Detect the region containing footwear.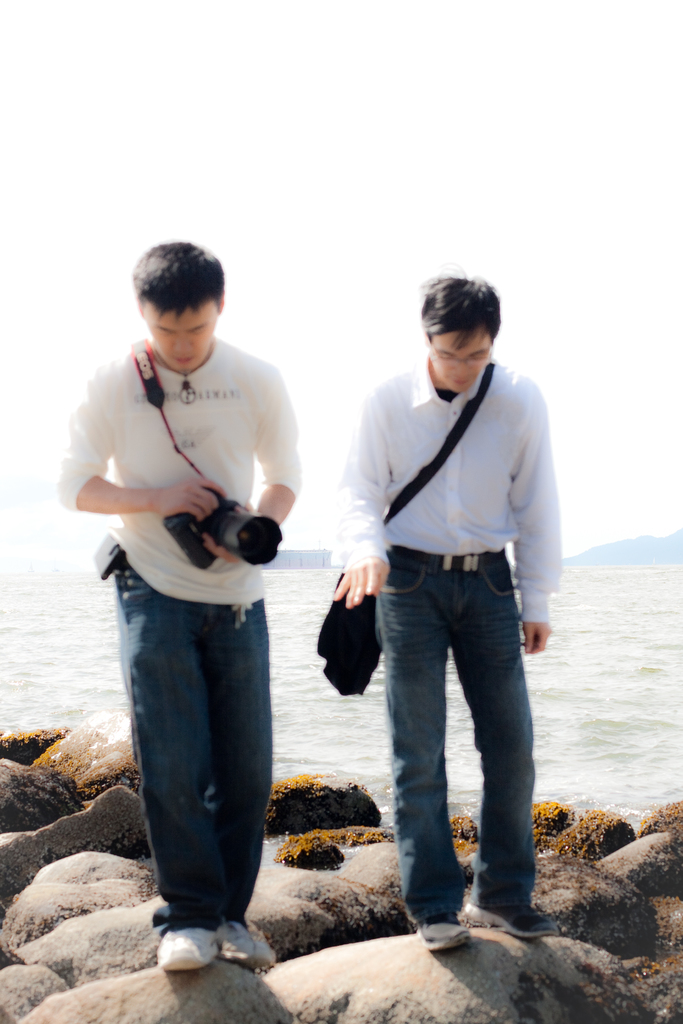
region(419, 920, 477, 951).
